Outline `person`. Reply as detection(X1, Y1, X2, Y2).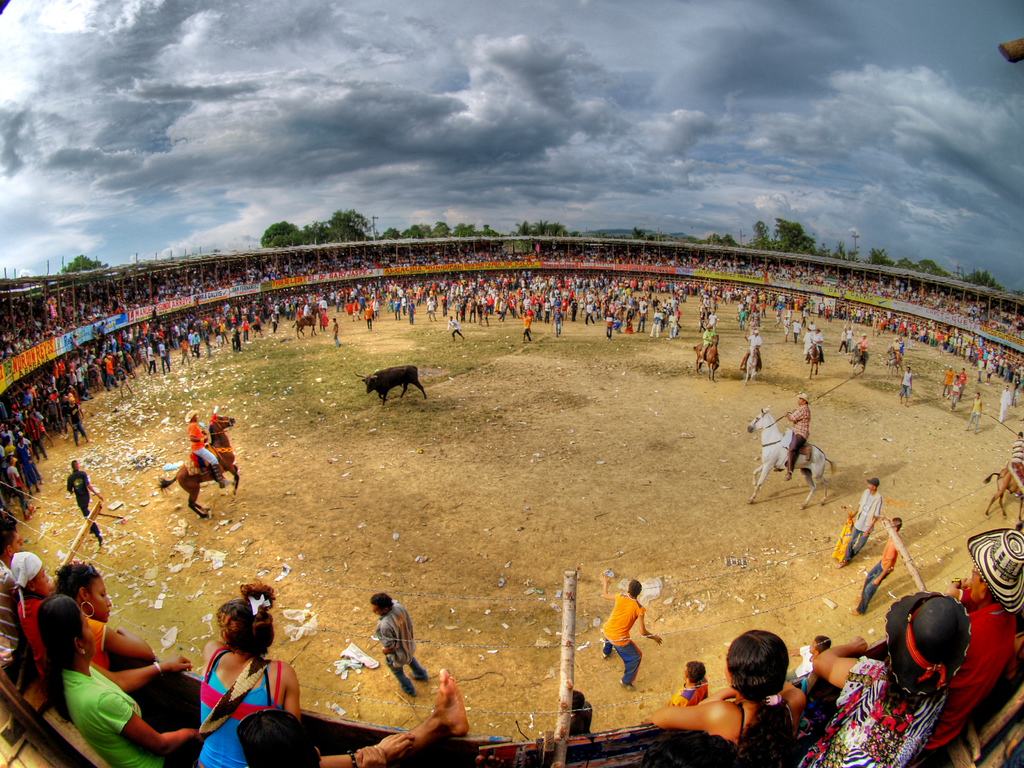
detection(838, 474, 881, 577).
